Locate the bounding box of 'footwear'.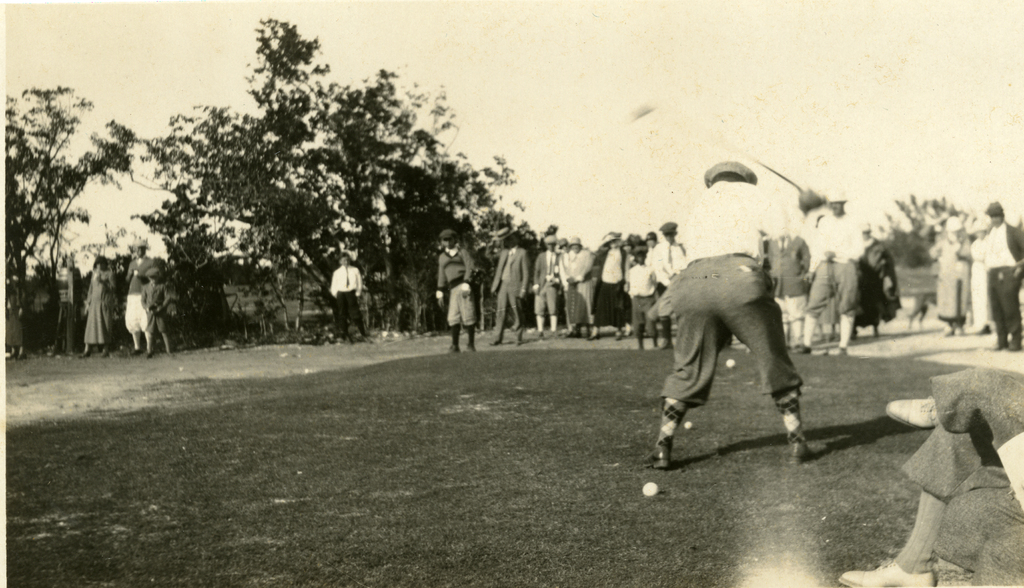
Bounding box: [left=466, top=337, right=477, bottom=348].
